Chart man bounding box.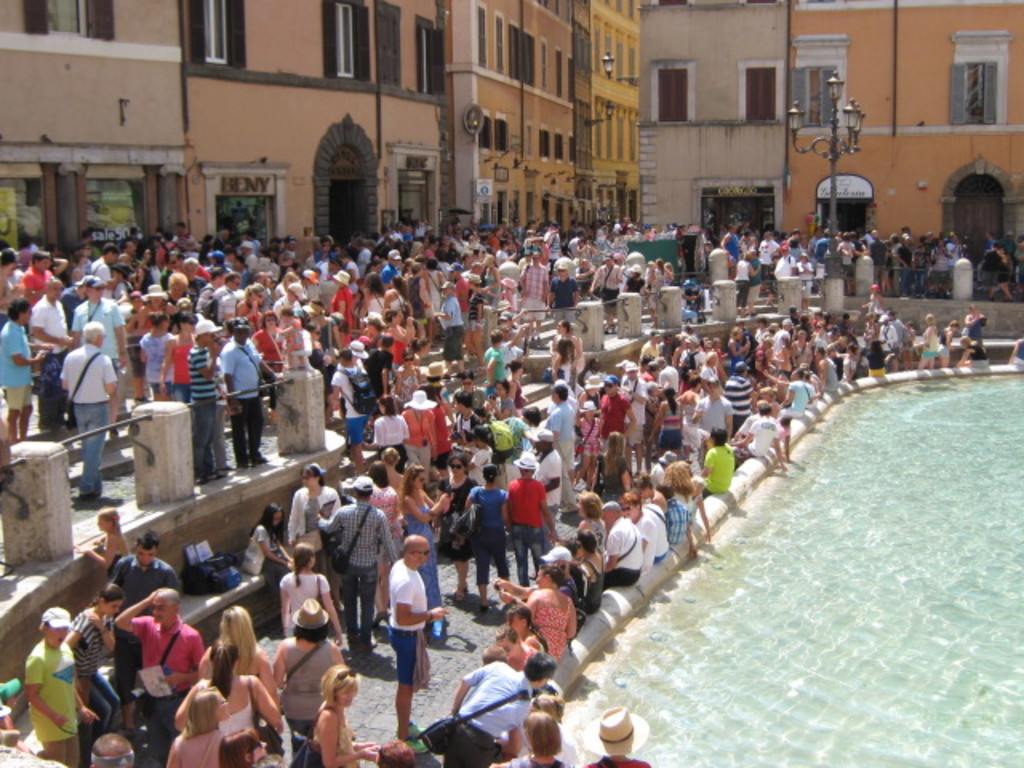
Charted: bbox=(26, 275, 77, 437).
